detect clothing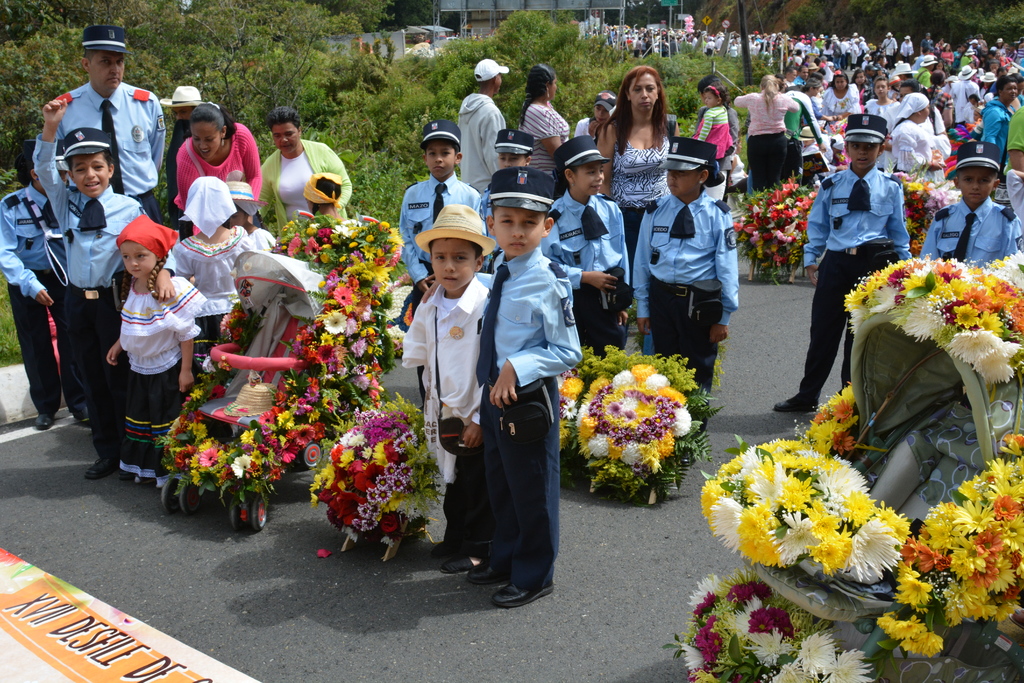
[x1=945, y1=78, x2=976, y2=119]
